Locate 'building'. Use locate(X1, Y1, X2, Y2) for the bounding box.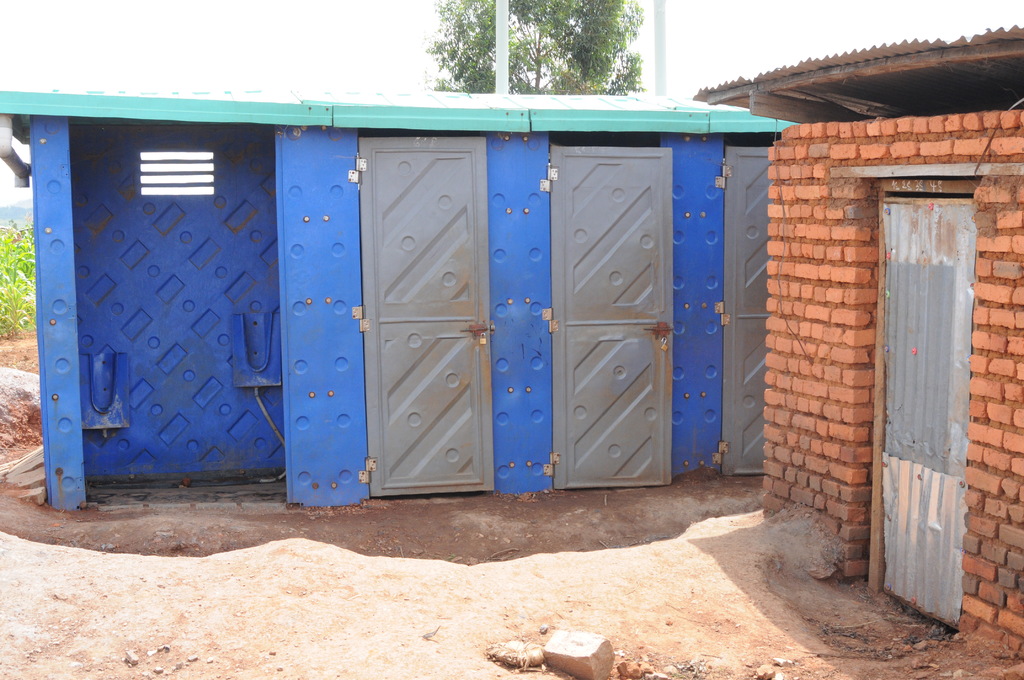
locate(693, 29, 1023, 668).
